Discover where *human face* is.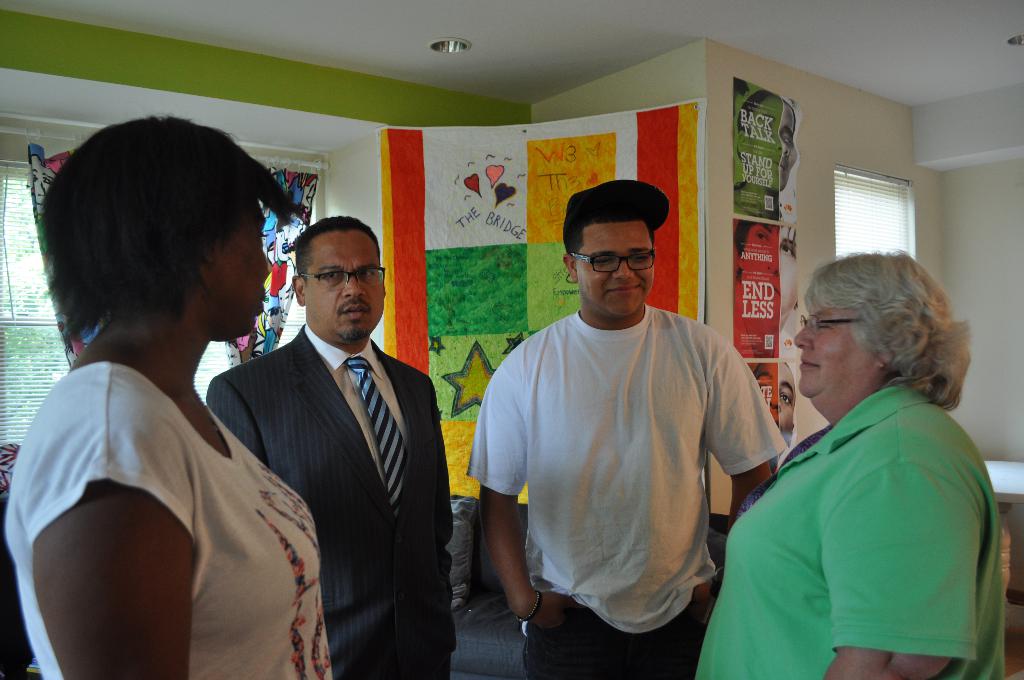
Discovered at 579/222/652/316.
